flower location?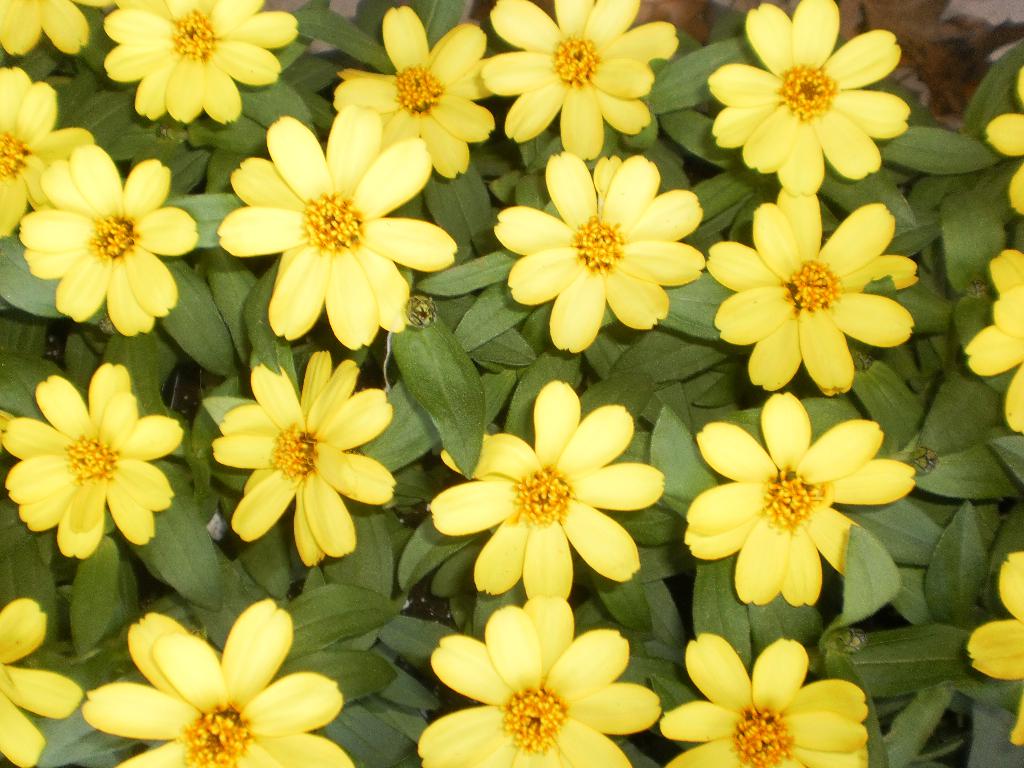
l=409, t=596, r=671, b=767
